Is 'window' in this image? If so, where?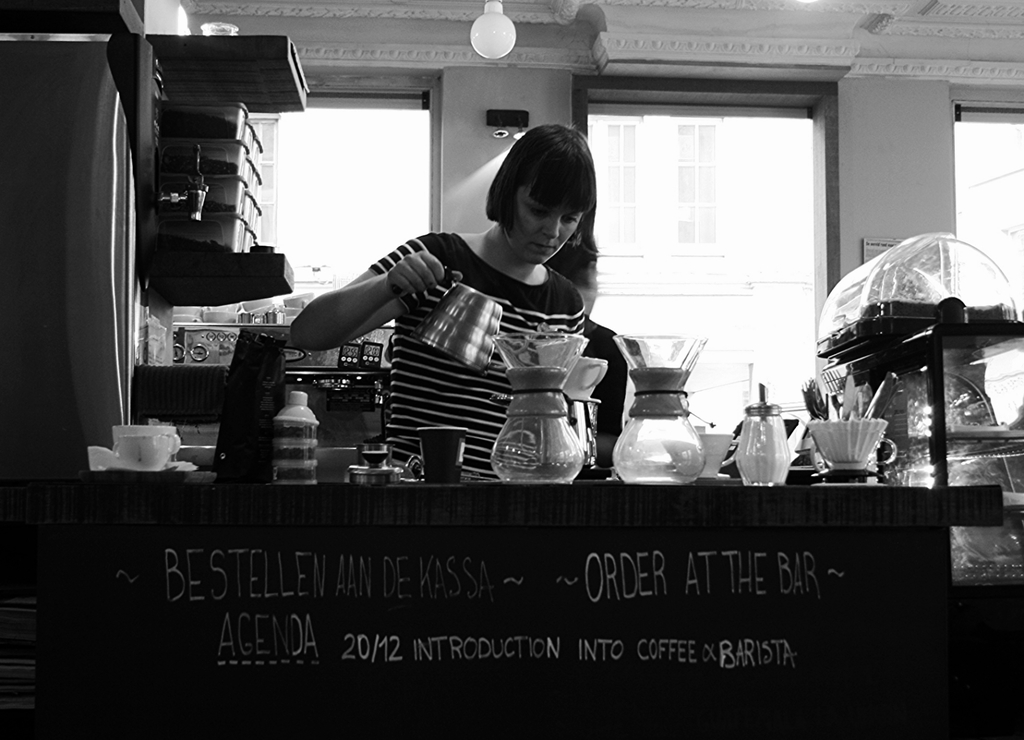
Yes, at [left=951, top=104, right=1023, bottom=452].
